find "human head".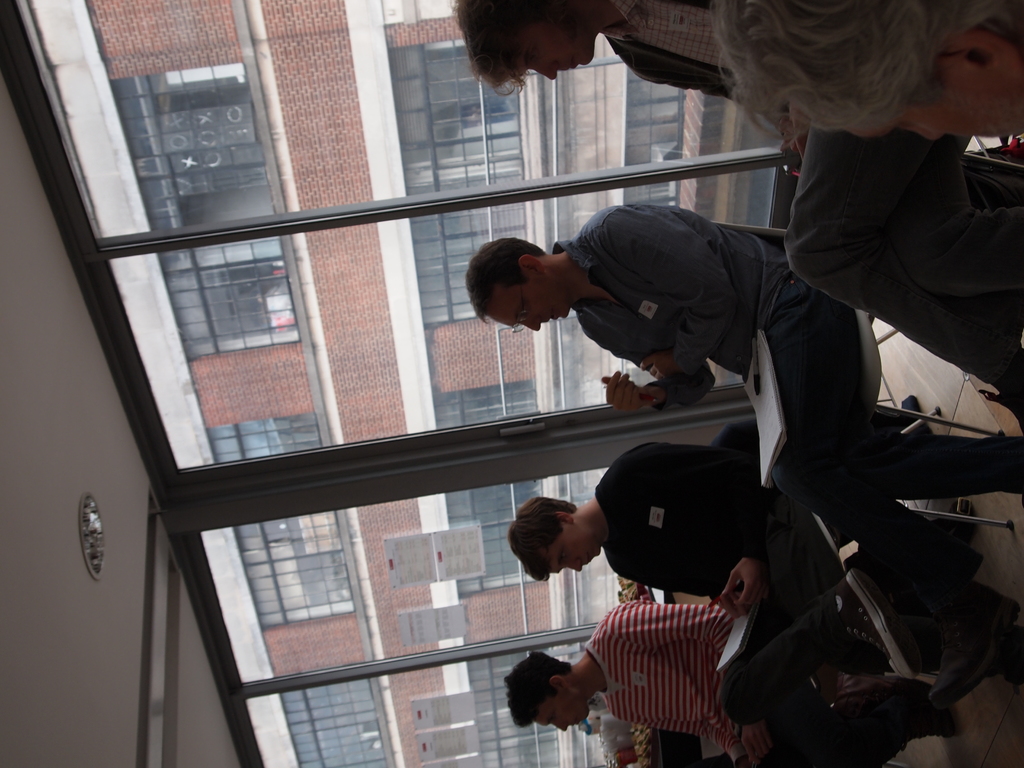
x1=508, y1=656, x2=589, y2=732.
